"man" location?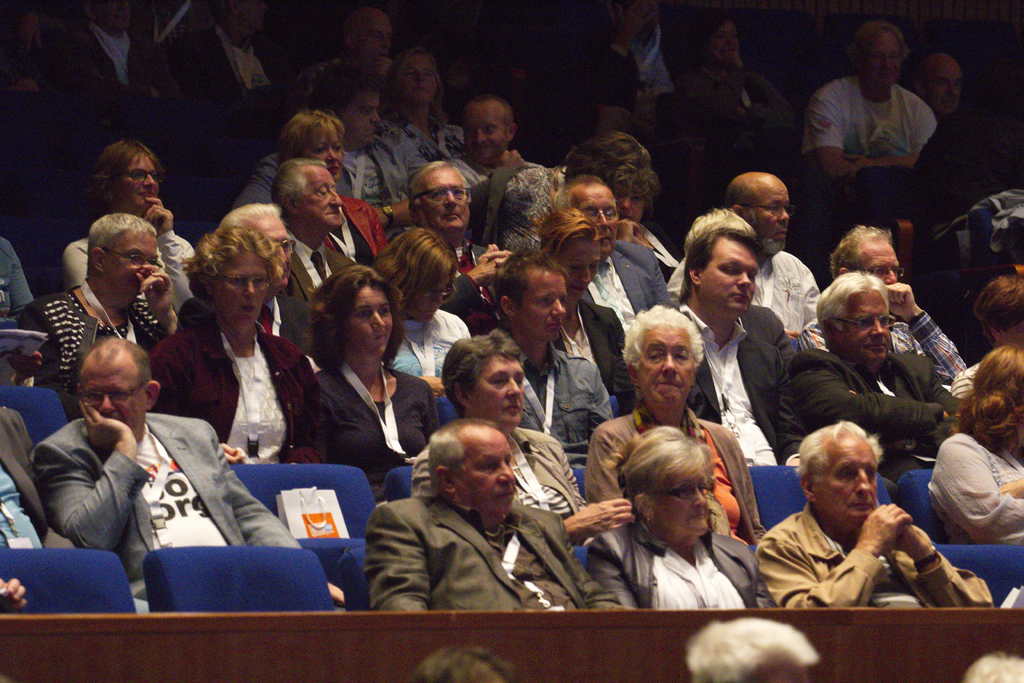
x1=673 y1=205 x2=799 y2=361
